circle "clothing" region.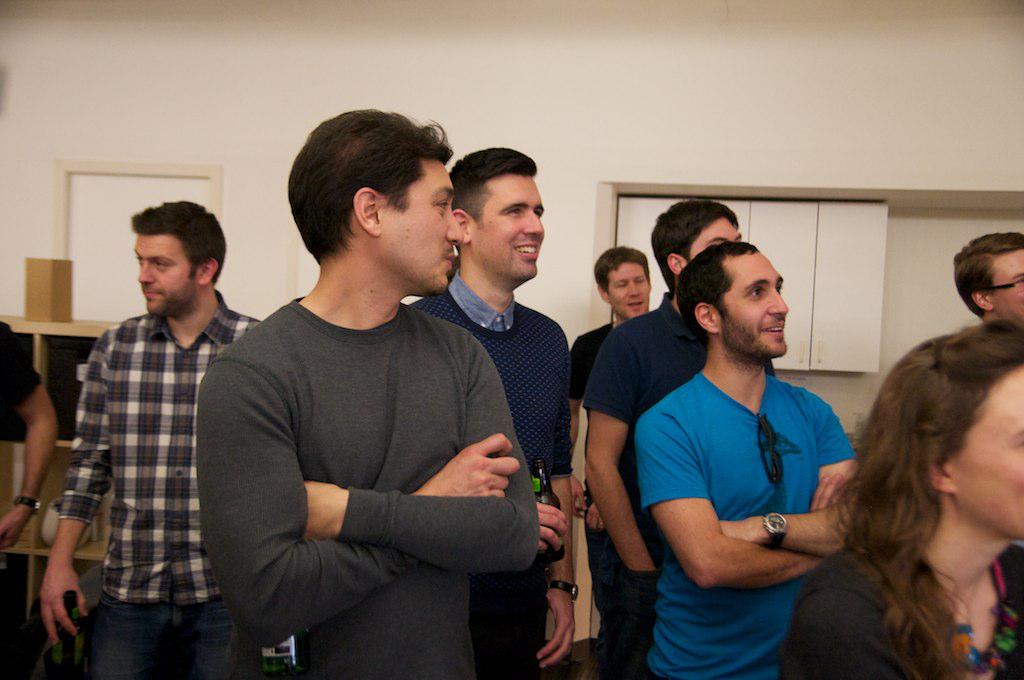
Region: (629, 361, 856, 679).
